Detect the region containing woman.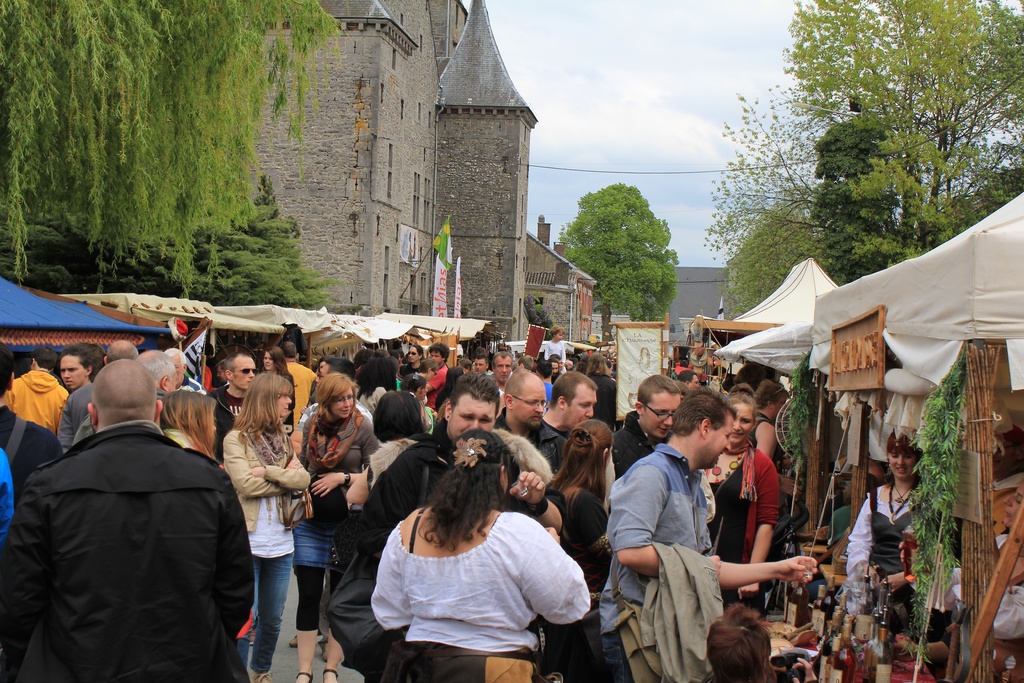
rect(221, 370, 309, 682).
